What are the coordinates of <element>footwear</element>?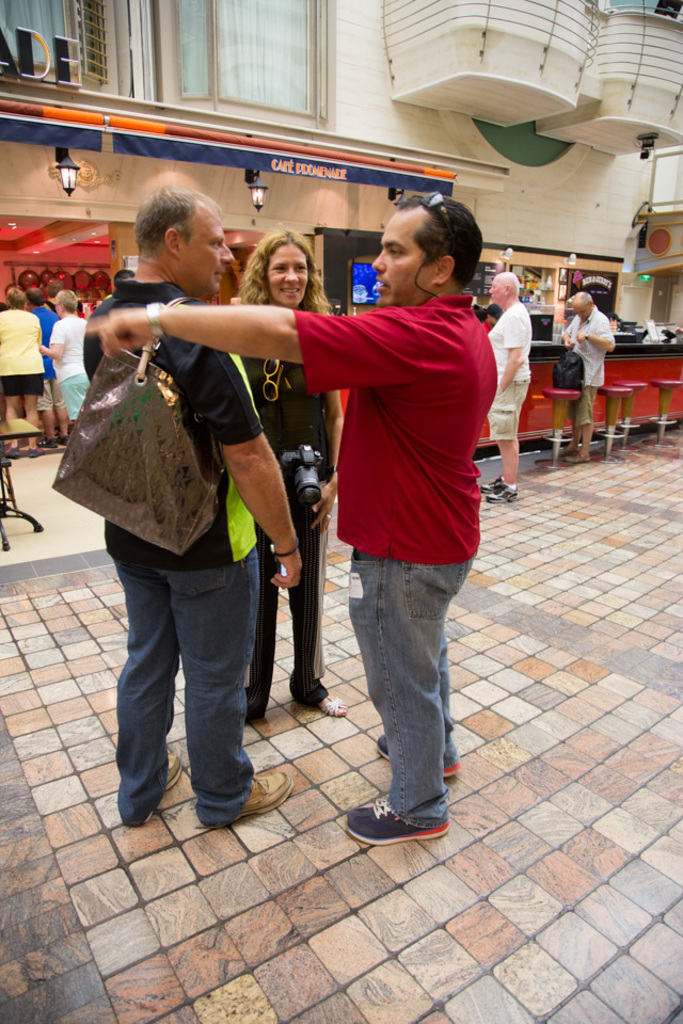
x1=0, y1=442, x2=18, y2=462.
